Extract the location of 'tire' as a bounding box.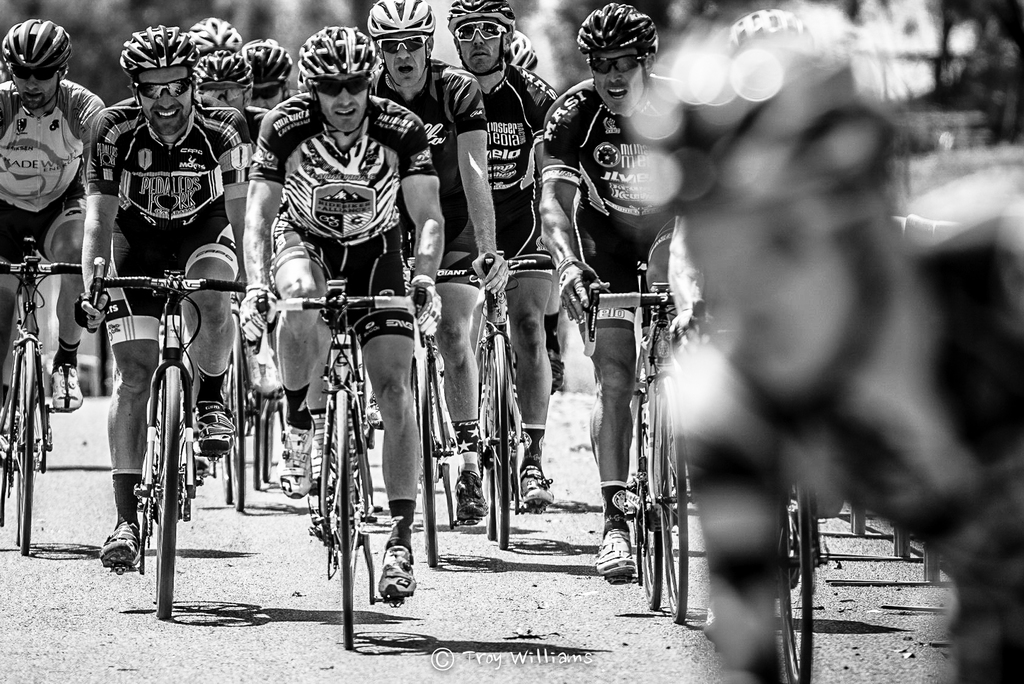
(x1=220, y1=450, x2=228, y2=501).
